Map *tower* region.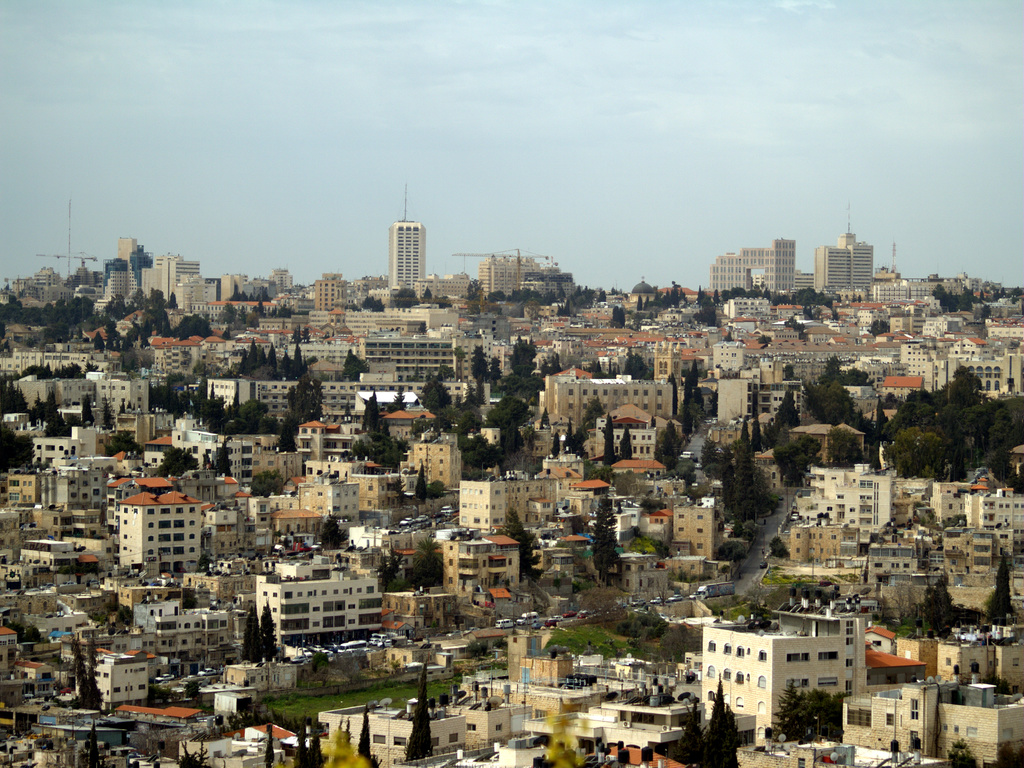
Mapped to [left=97, top=256, right=129, bottom=313].
